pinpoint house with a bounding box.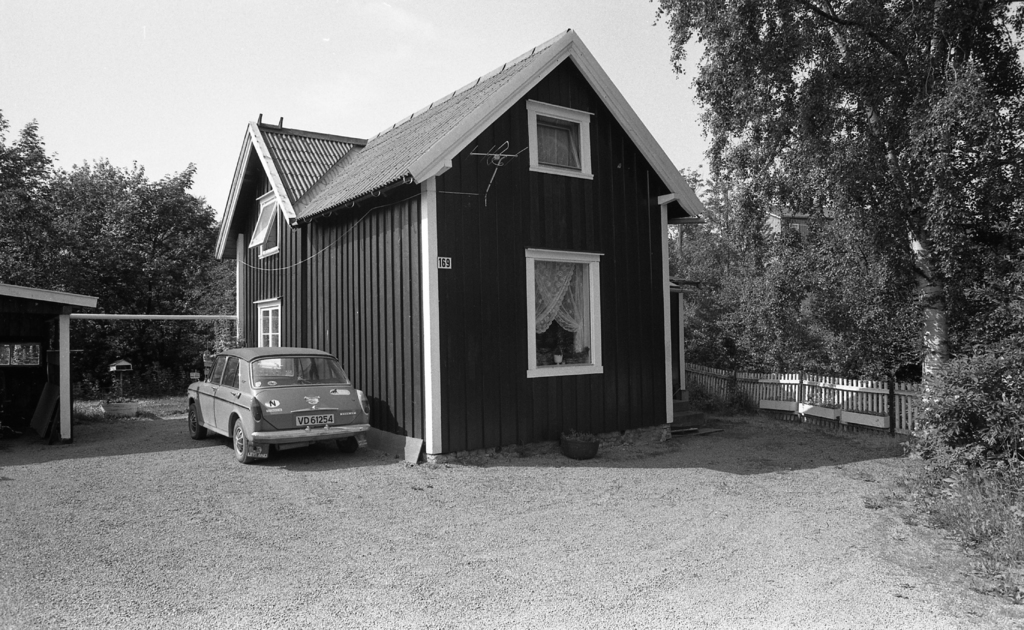
<region>748, 194, 847, 241</region>.
